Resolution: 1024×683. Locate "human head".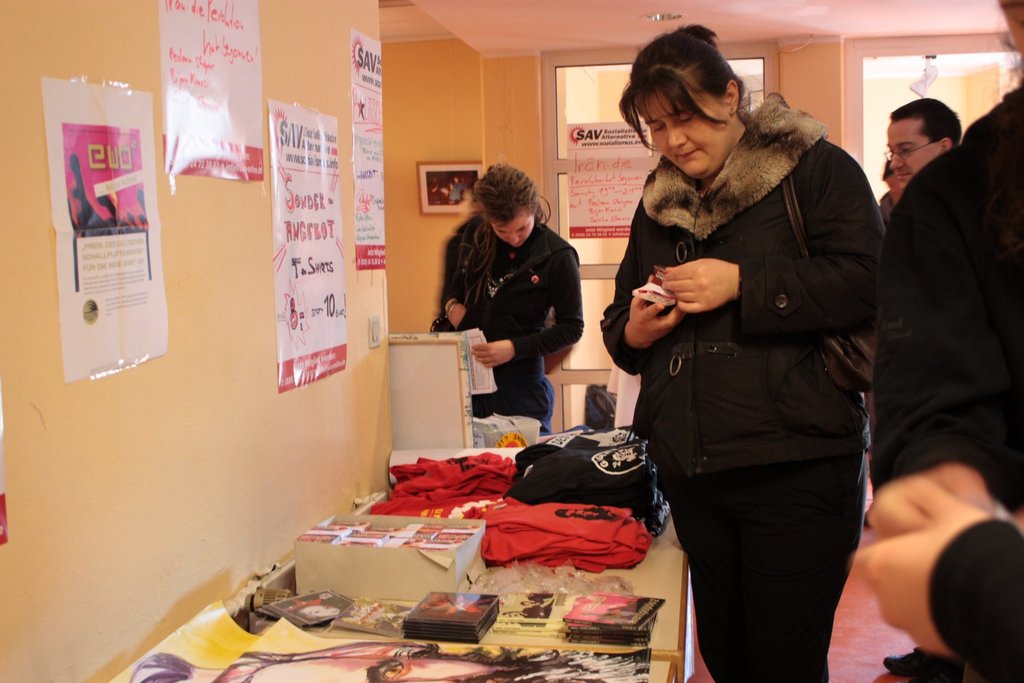
left=631, top=29, right=764, bottom=169.
